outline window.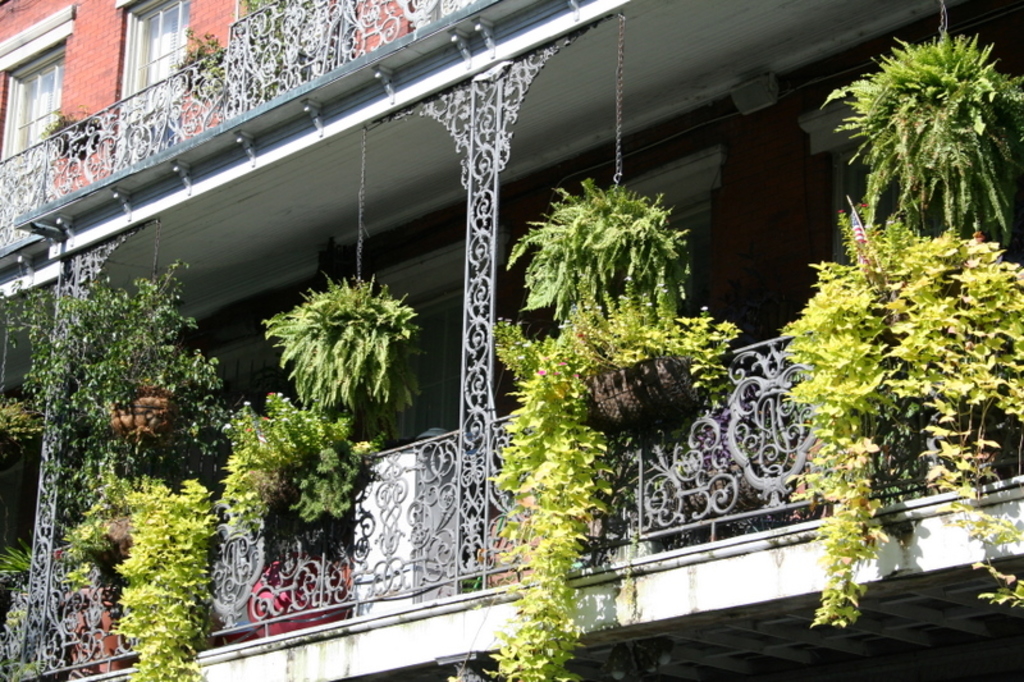
Outline: crop(0, 3, 69, 169).
